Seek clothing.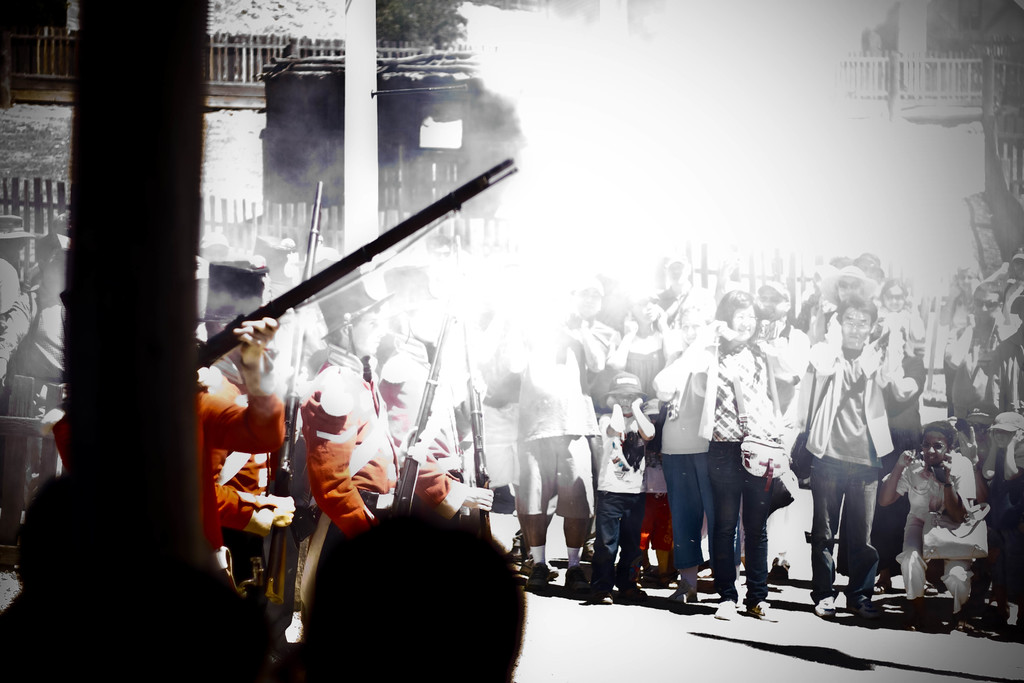
rect(622, 319, 670, 399).
